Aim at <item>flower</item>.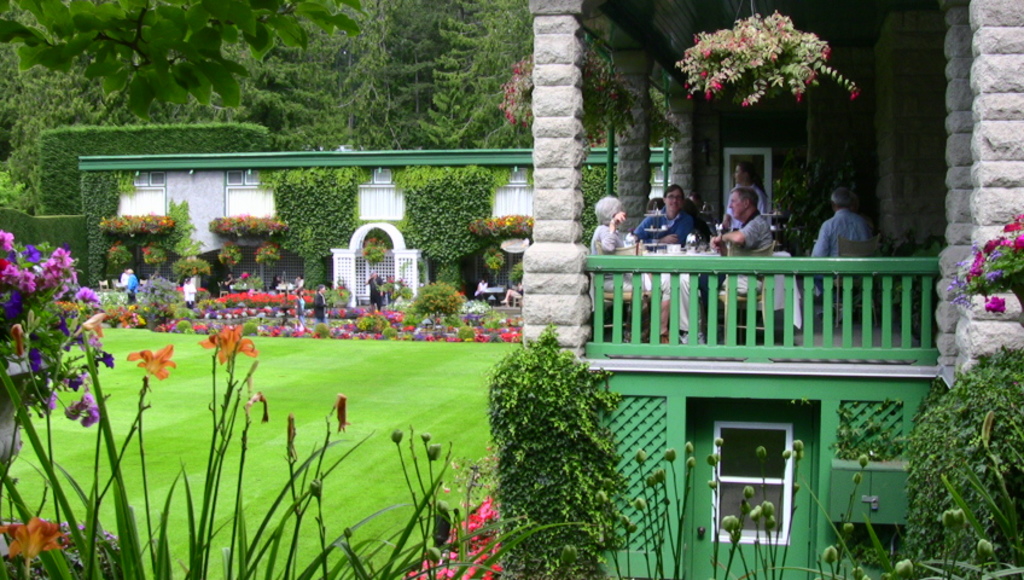
Aimed at select_region(203, 313, 244, 372).
